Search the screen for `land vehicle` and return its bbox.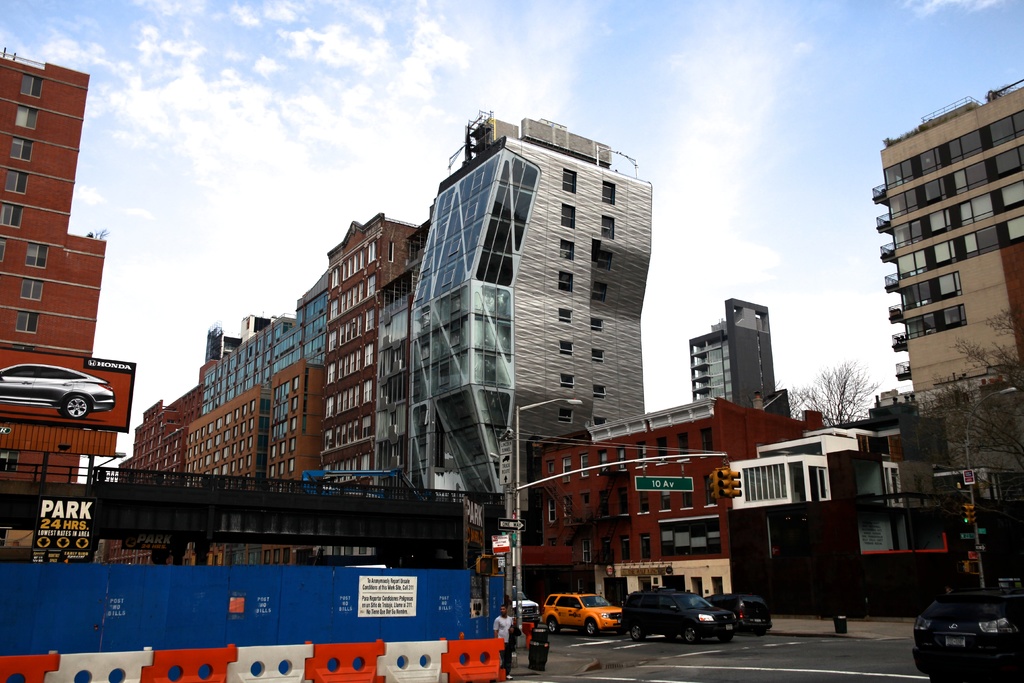
Found: <bbox>616, 590, 736, 643</bbox>.
